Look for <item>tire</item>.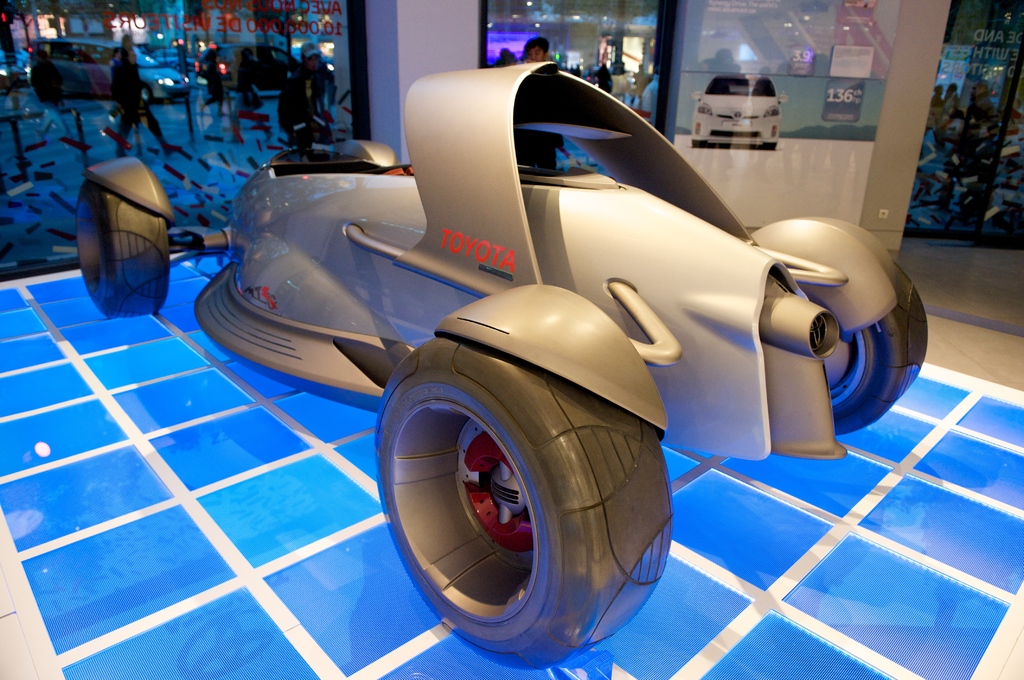
Found: (x1=823, y1=264, x2=928, y2=437).
